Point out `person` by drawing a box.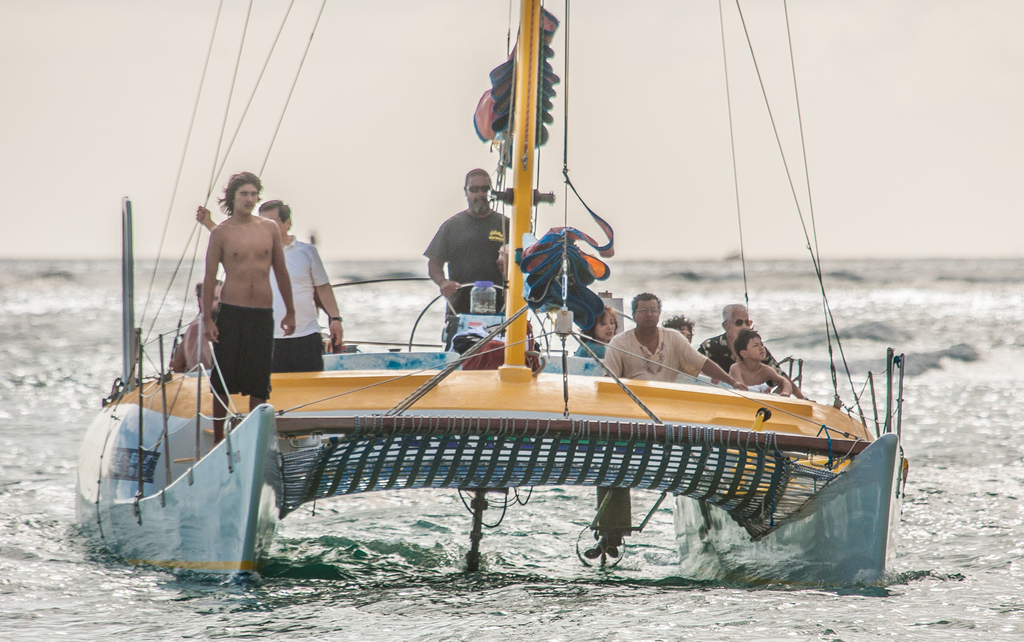
box=[422, 168, 516, 346].
